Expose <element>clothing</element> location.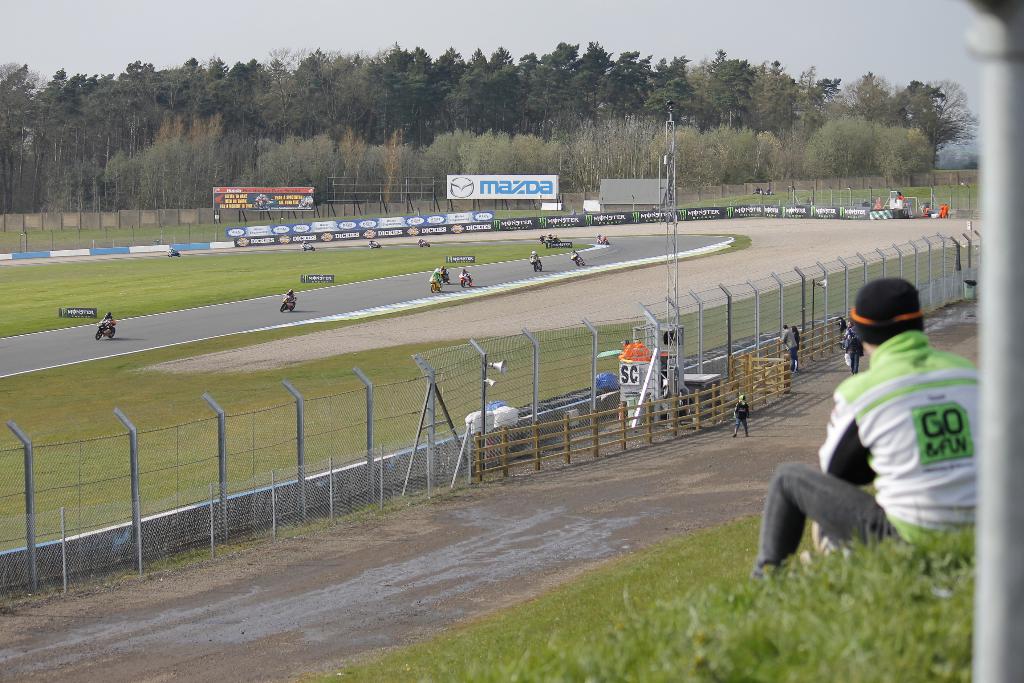
Exposed at (759,329,984,559).
